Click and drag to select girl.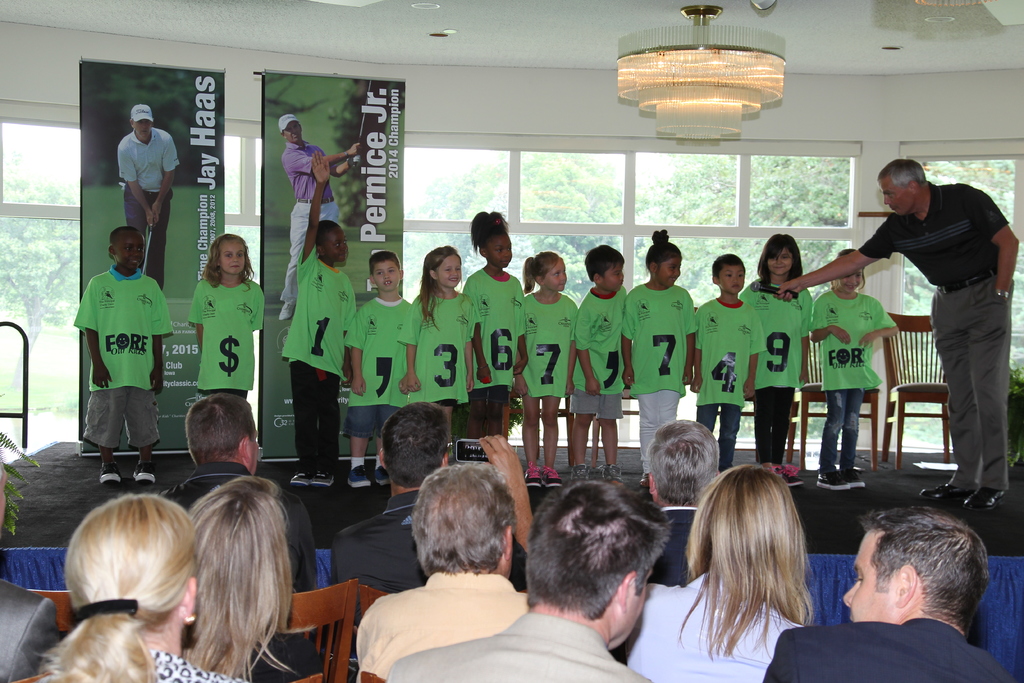
Selection: rect(188, 229, 268, 400).
